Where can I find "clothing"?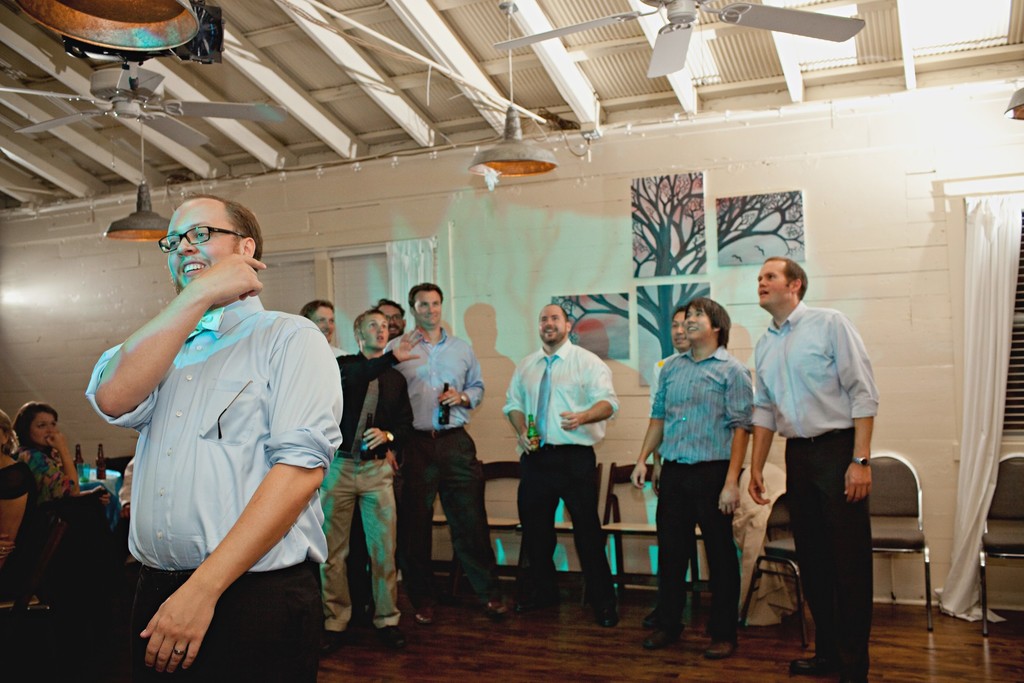
You can find it at [left=651, top=350, right=680, bottom=415].
